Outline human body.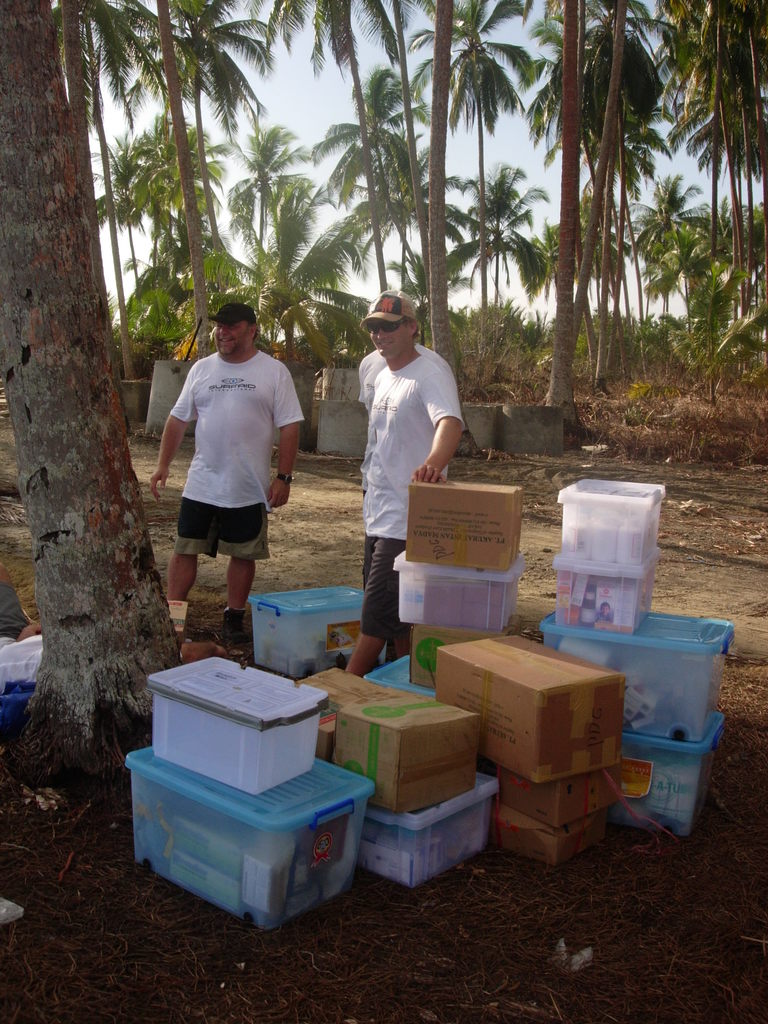
Outline: (353,280,465,676).
